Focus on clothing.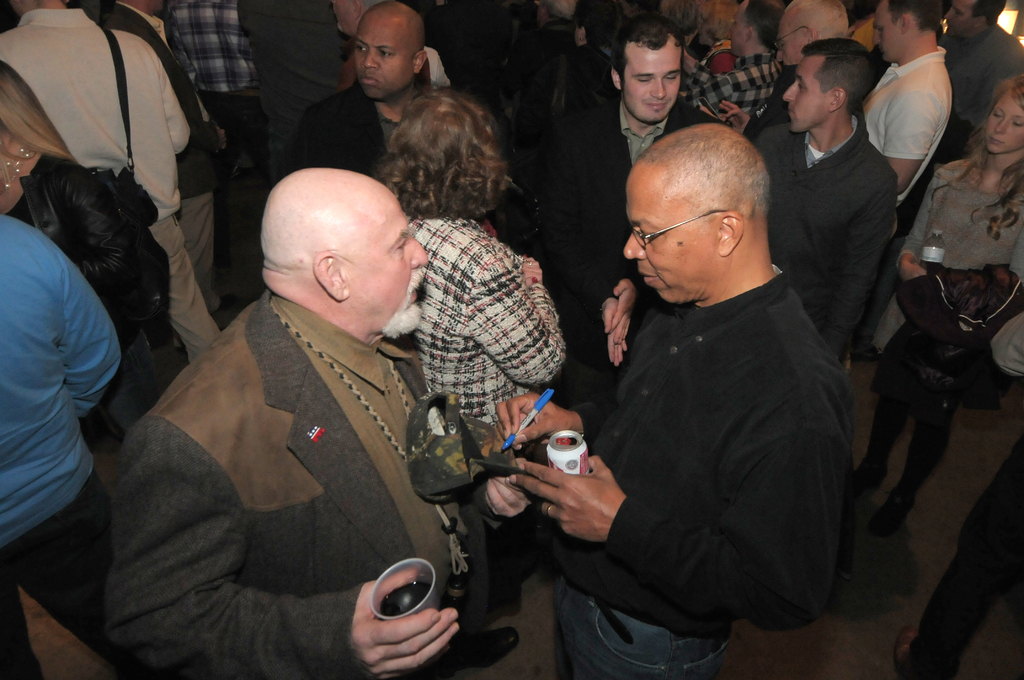
Focused at 247,0,340,166.
